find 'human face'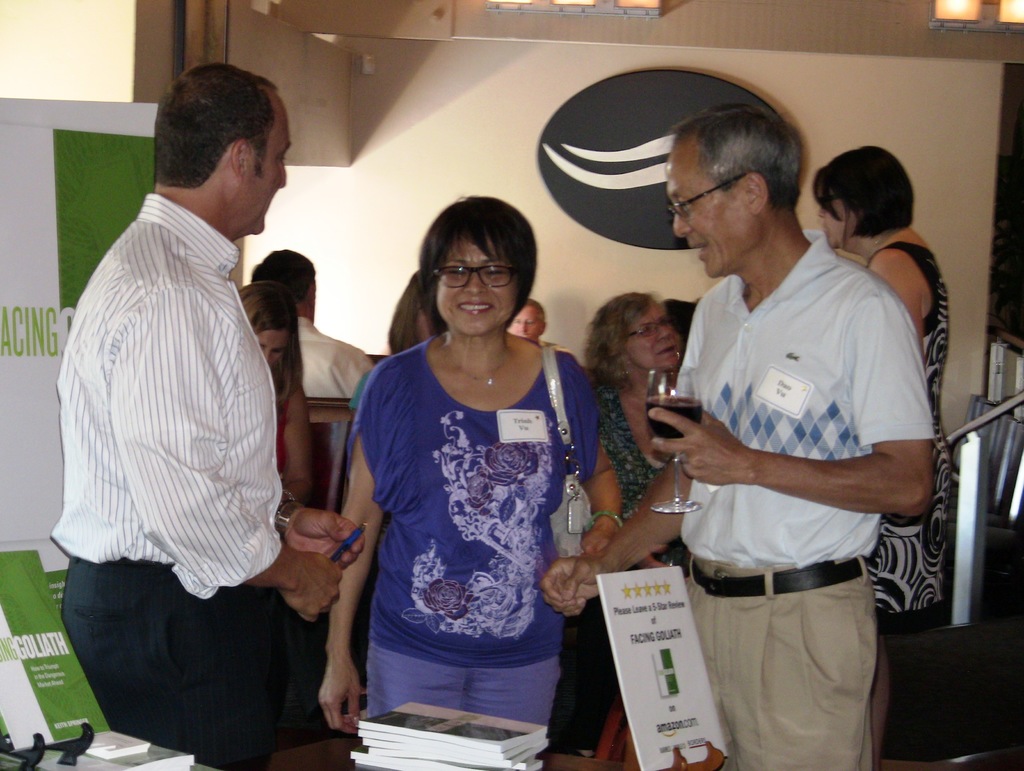
select_region(242, 72, 299, 238)
